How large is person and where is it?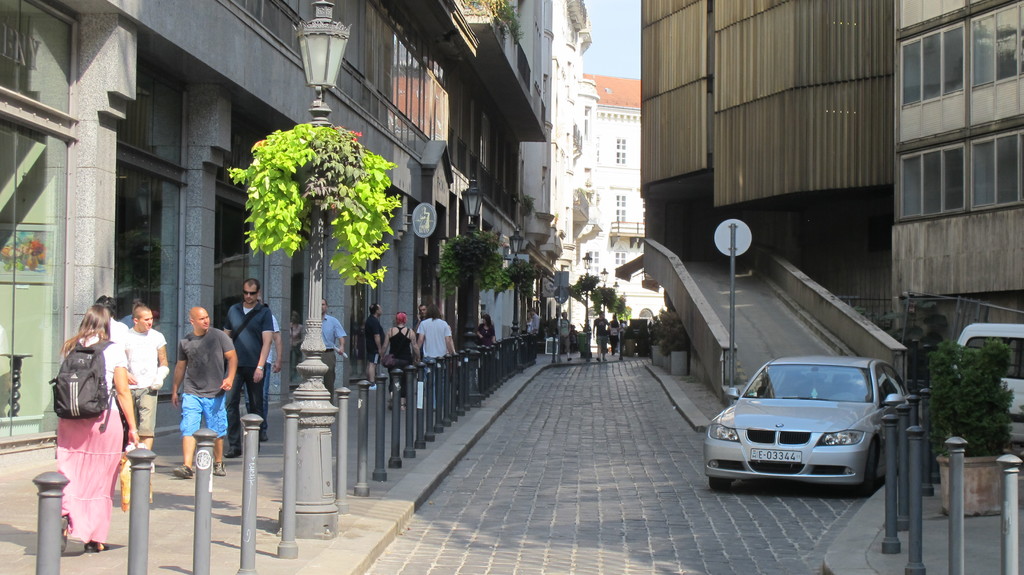
Bounding box: [x1=557, y1=311, x2=576, y2=360].
